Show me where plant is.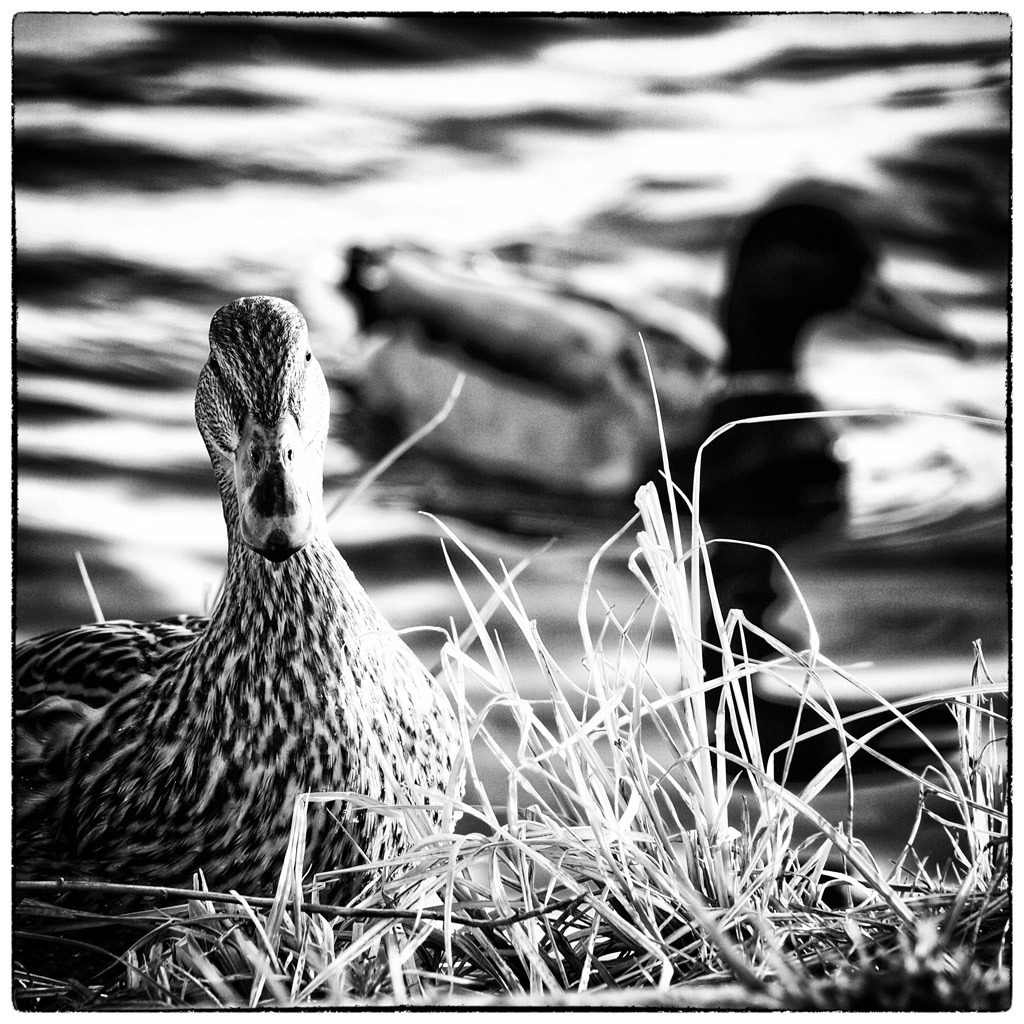
plant is at (19,329,1007,1009).
